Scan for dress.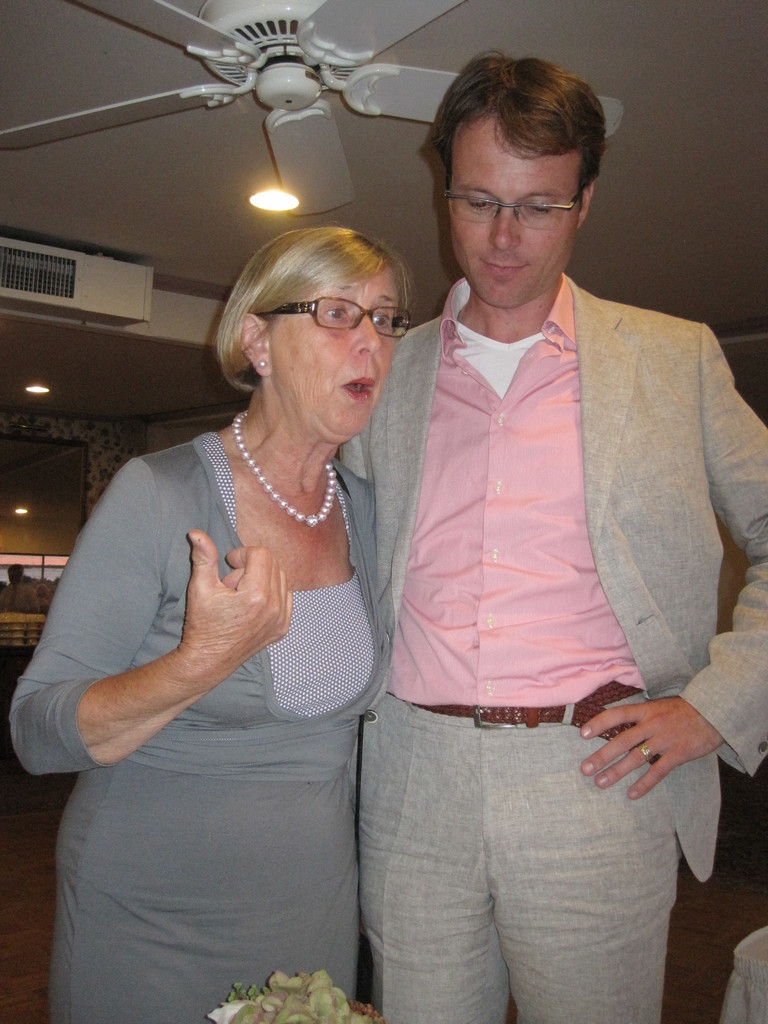
Scan result: 6 428 385 1023.
